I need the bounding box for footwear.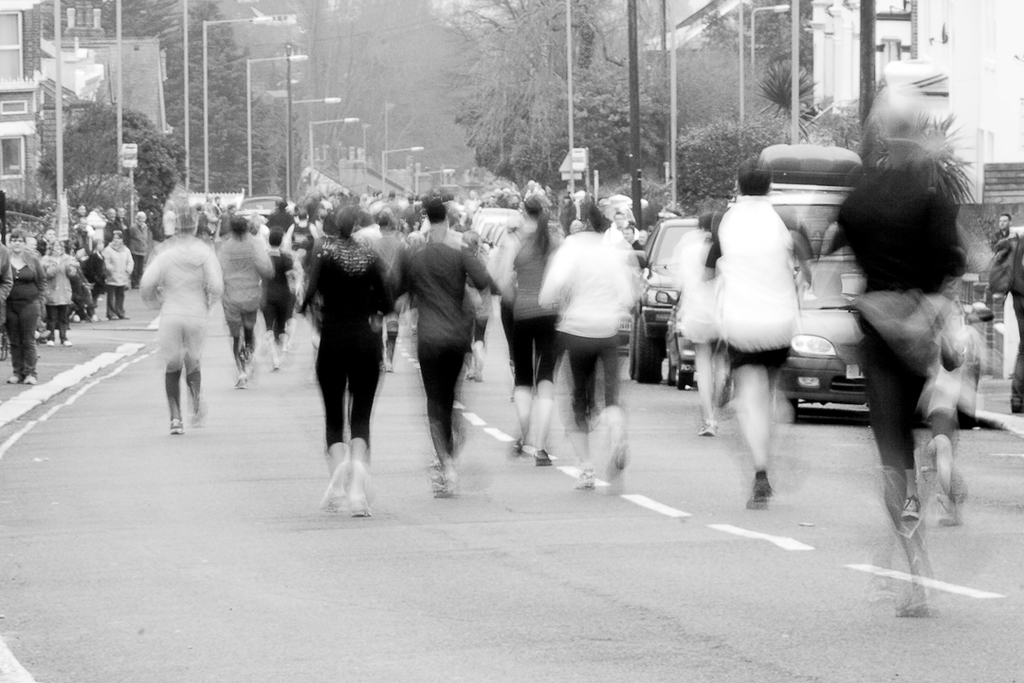
Here it is: bbox=(378, 358, 393, 374).
